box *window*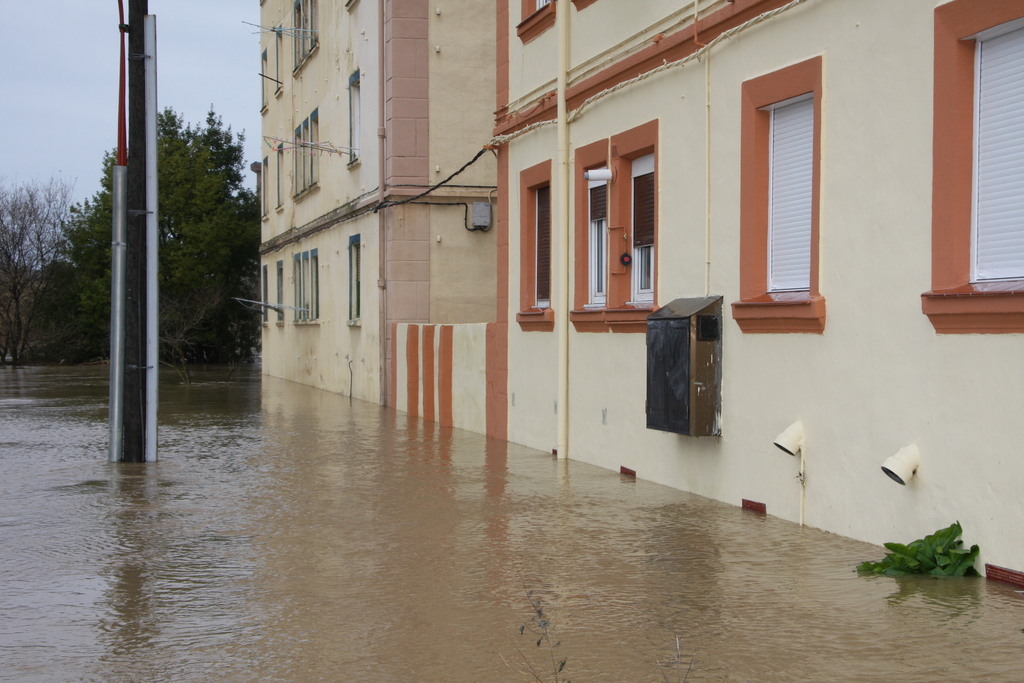
745:35:842:328
